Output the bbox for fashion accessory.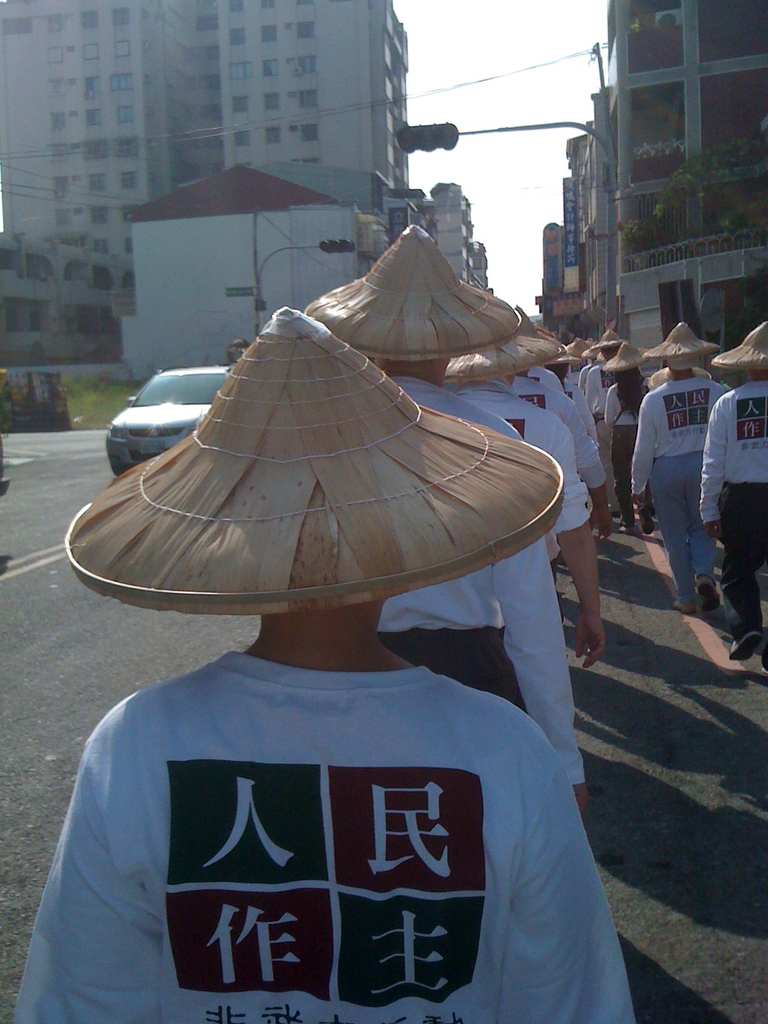
442:330:563:381.
